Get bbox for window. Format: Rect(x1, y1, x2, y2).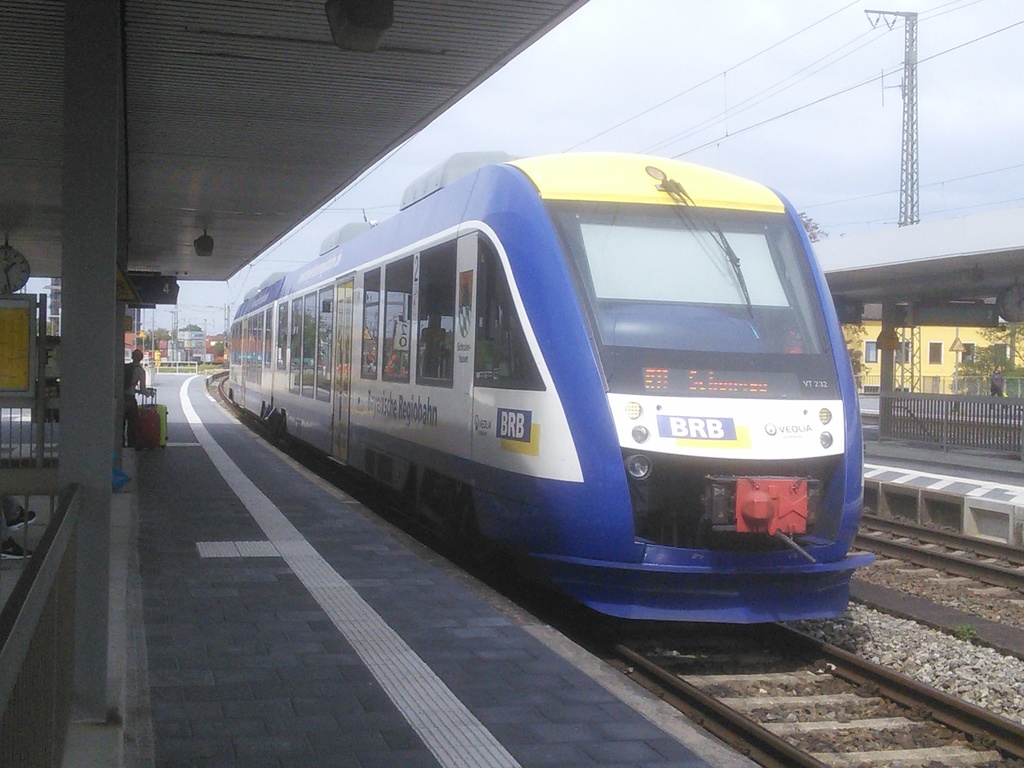
Rect(863, 386, 882, 399).
